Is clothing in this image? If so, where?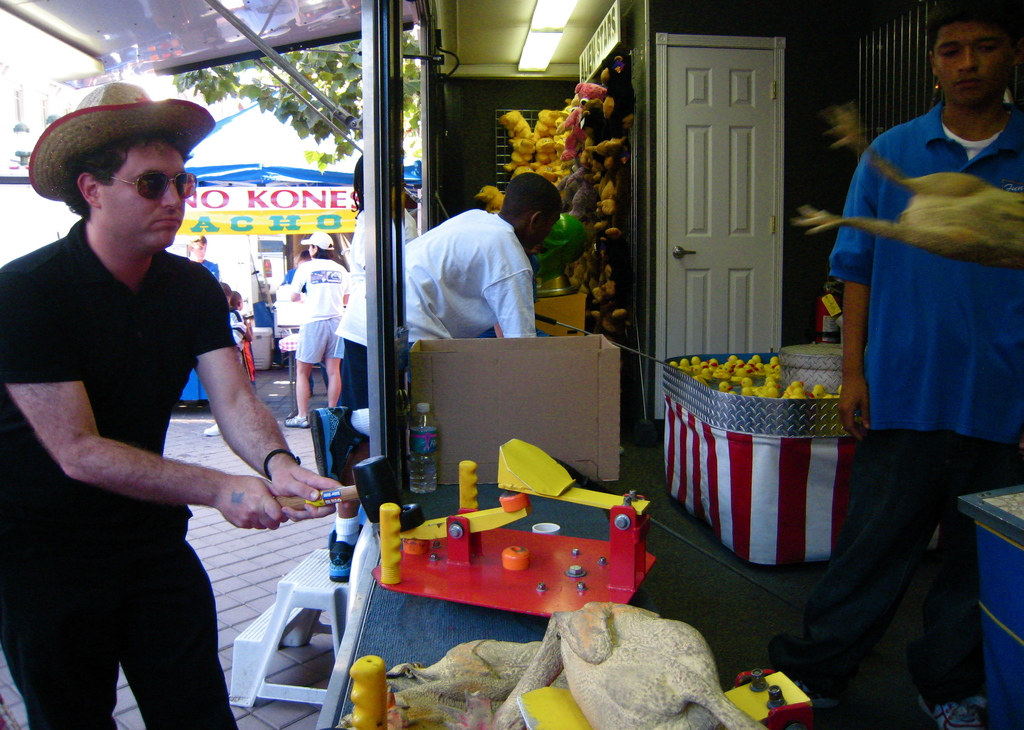
Yes, at Rect(836, 59, 1011, 616).
